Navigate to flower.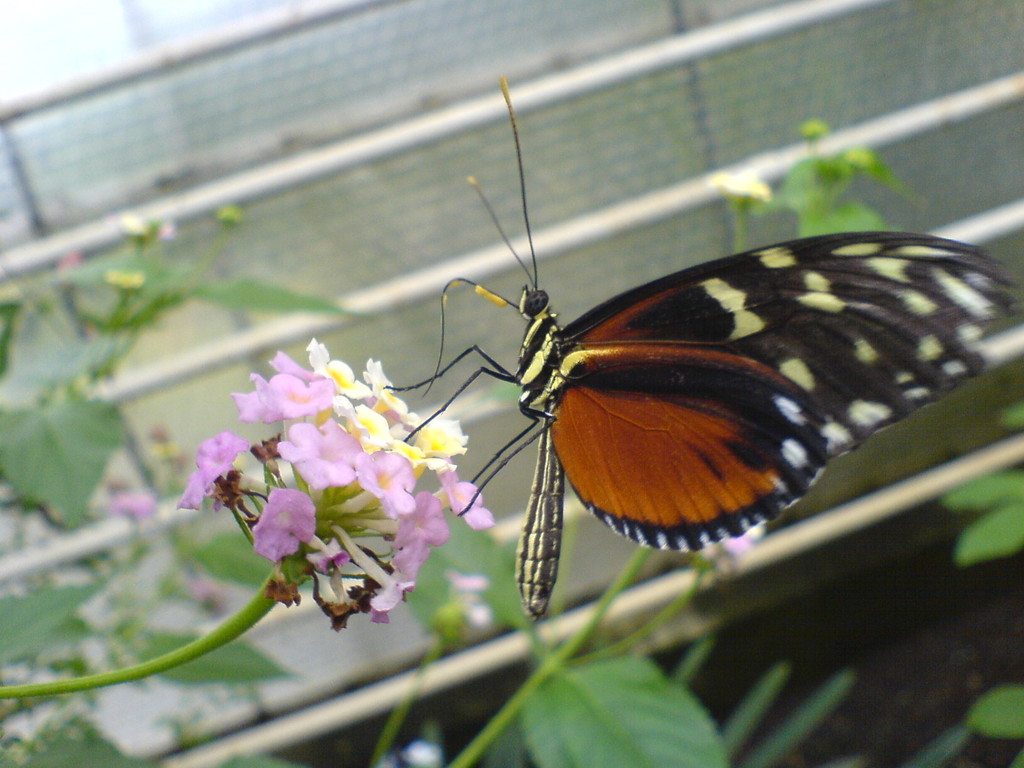
Navigation target: x1=236, y1=483, x2=315, y2=591.
